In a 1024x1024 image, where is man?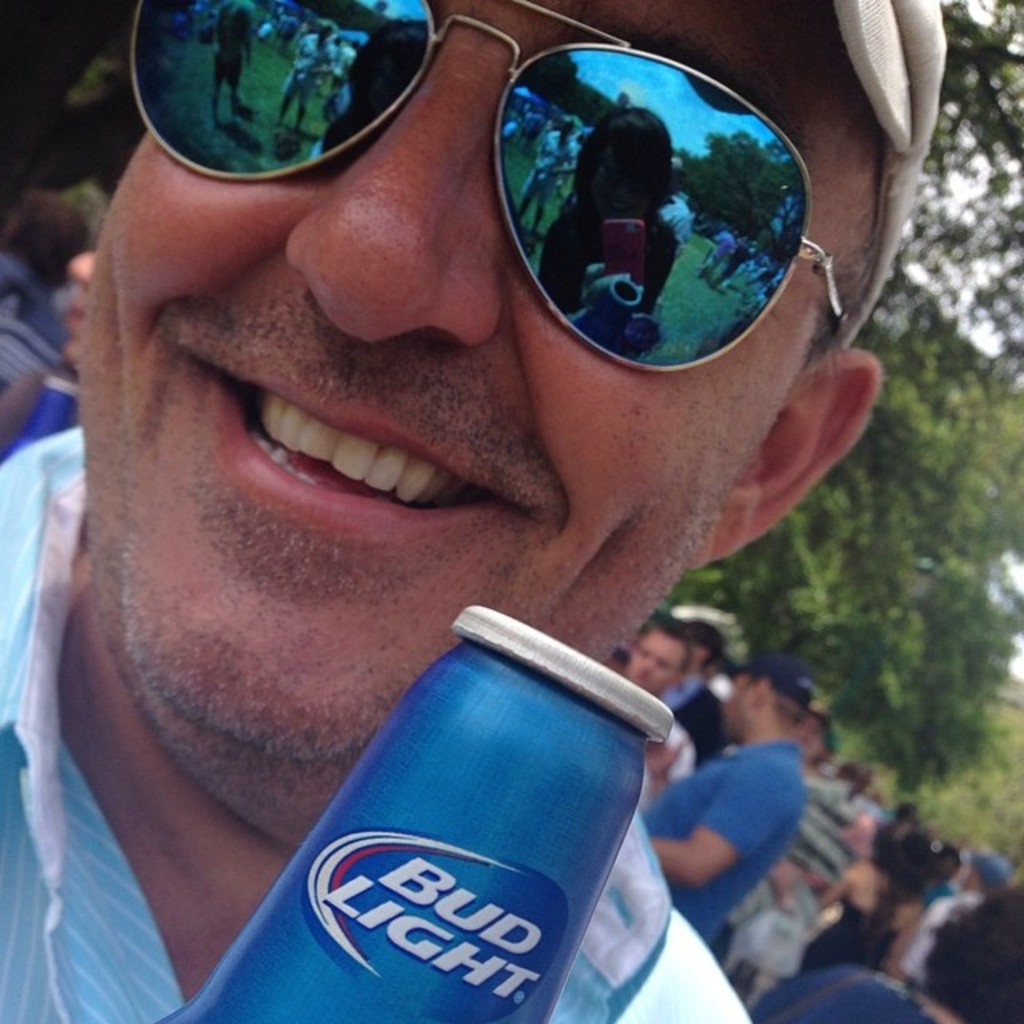
l=722, t=706, r=830, b=939.
